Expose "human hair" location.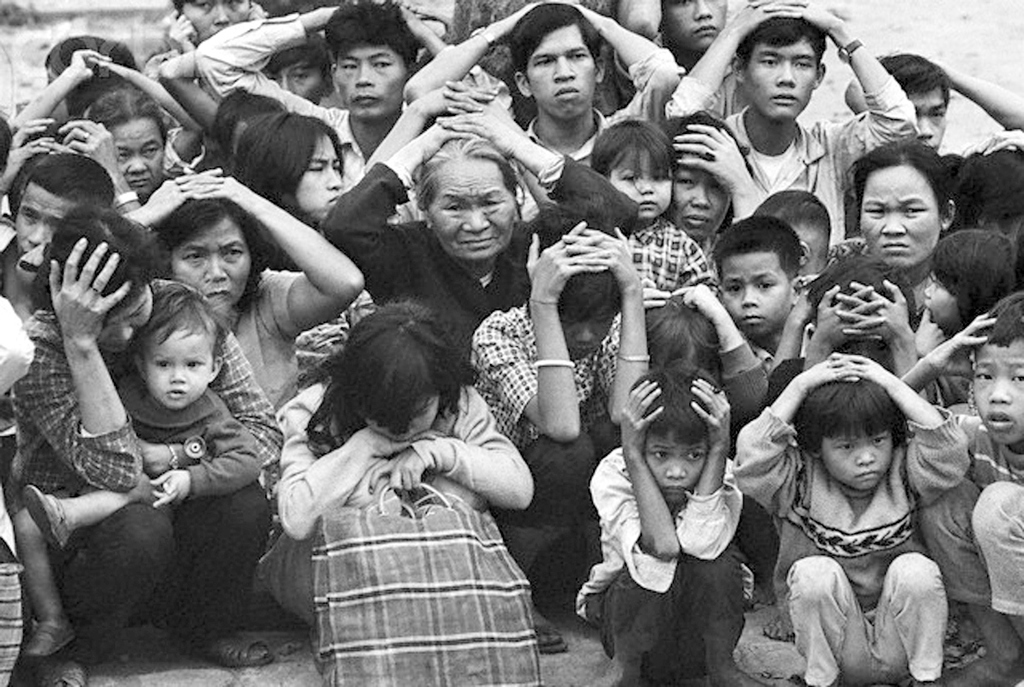
Exposed at (92, 88, 167, 192).
